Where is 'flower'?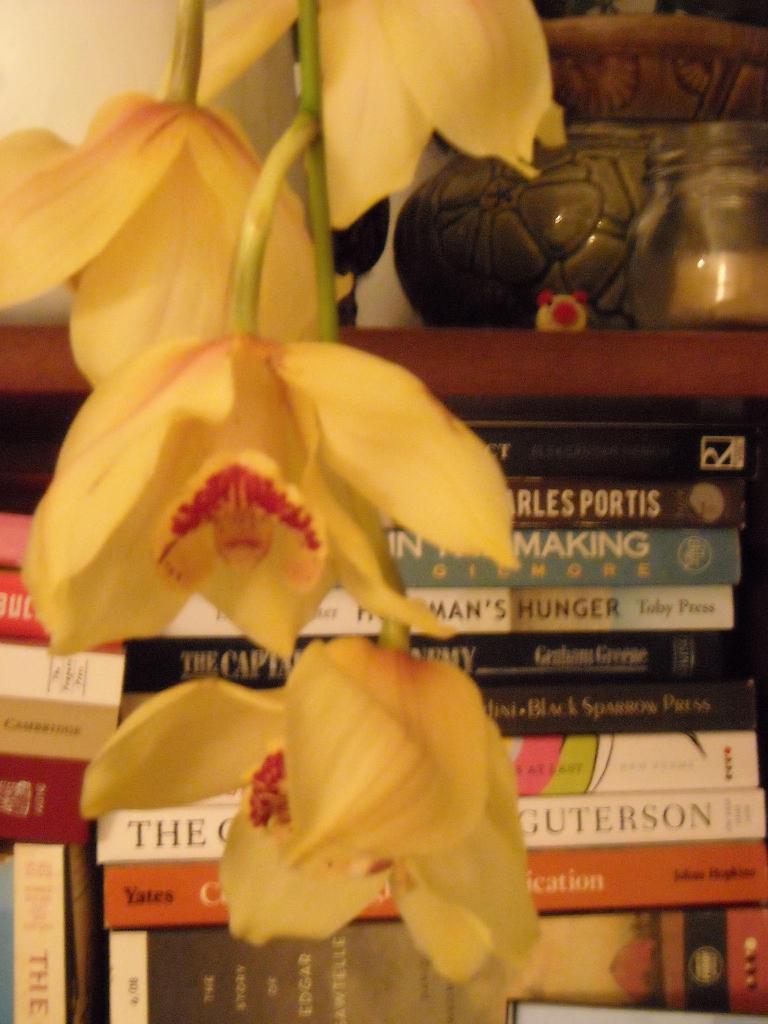
[x1=79, y1=636, x2=540, y2=1023].
